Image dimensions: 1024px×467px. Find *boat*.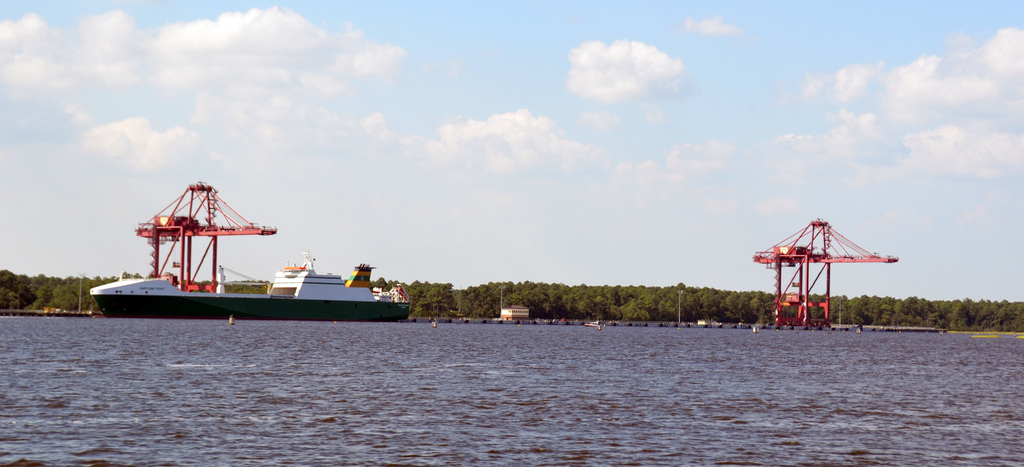
pyautogui.locateOnScreen(97, 183, 428, 319).
